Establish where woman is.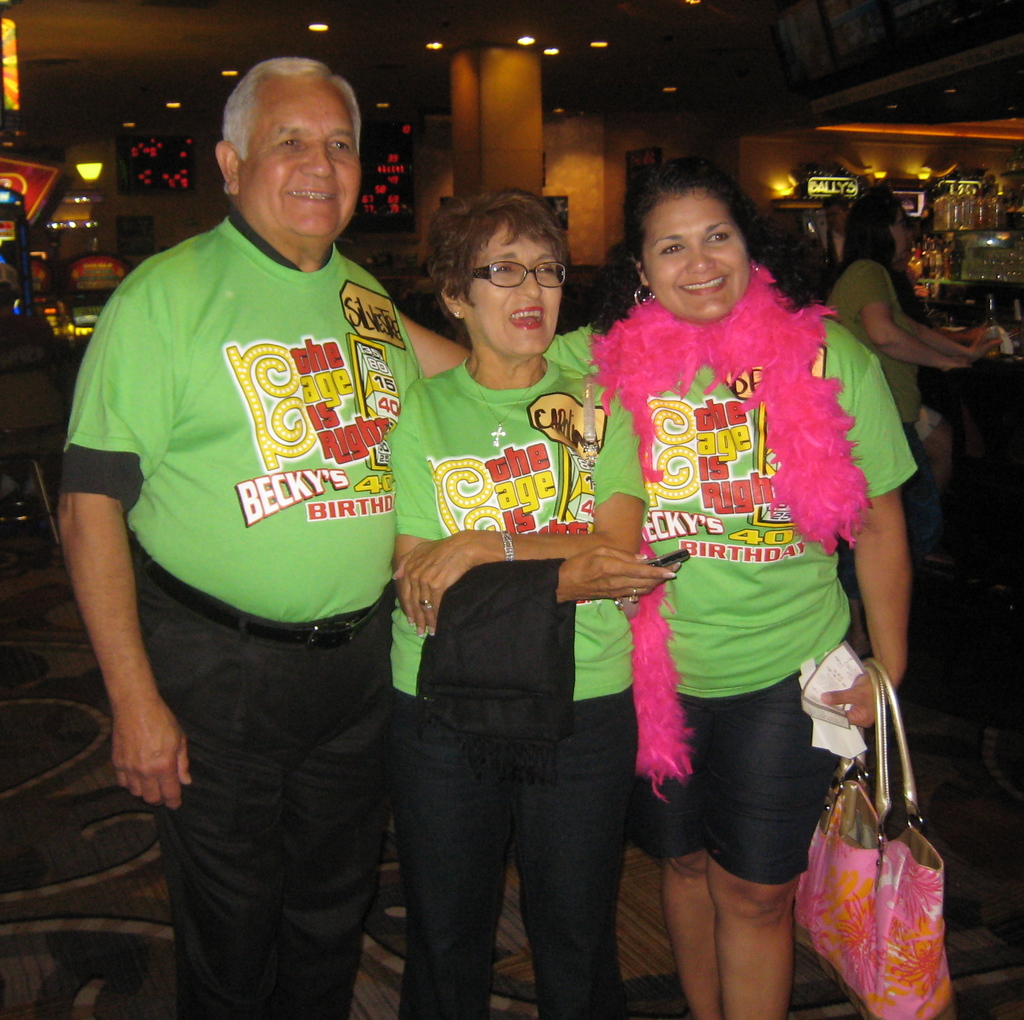
Established at (x1=817, y1=186, x2=1008, y2=553).
